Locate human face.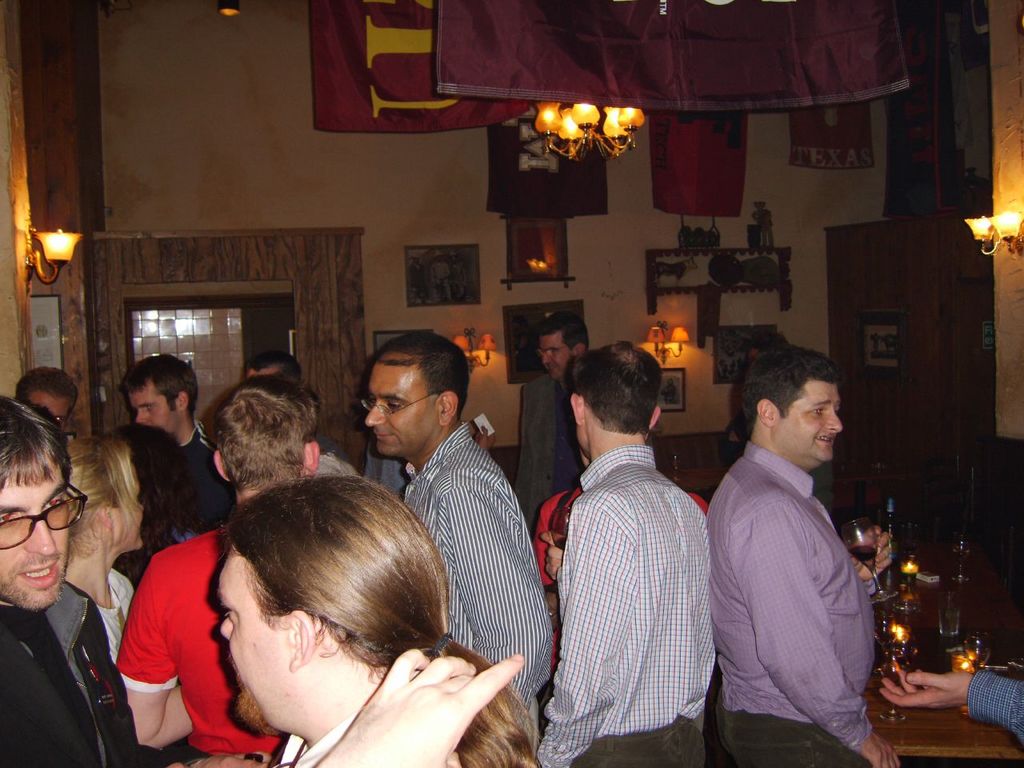
Bounding box: BBox(366, 370, 442, 470).
